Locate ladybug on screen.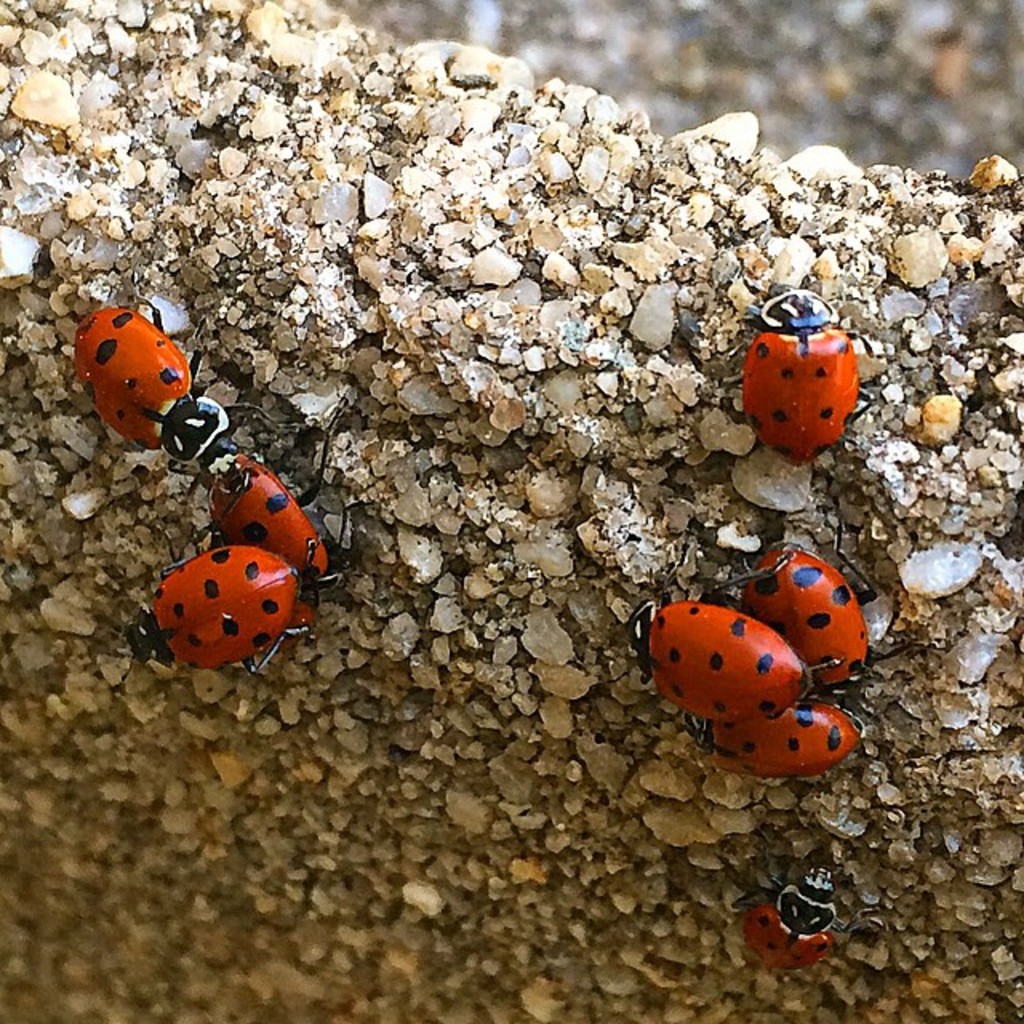
On screen at <bbox>736, 280, 864, 472</bbox>.
